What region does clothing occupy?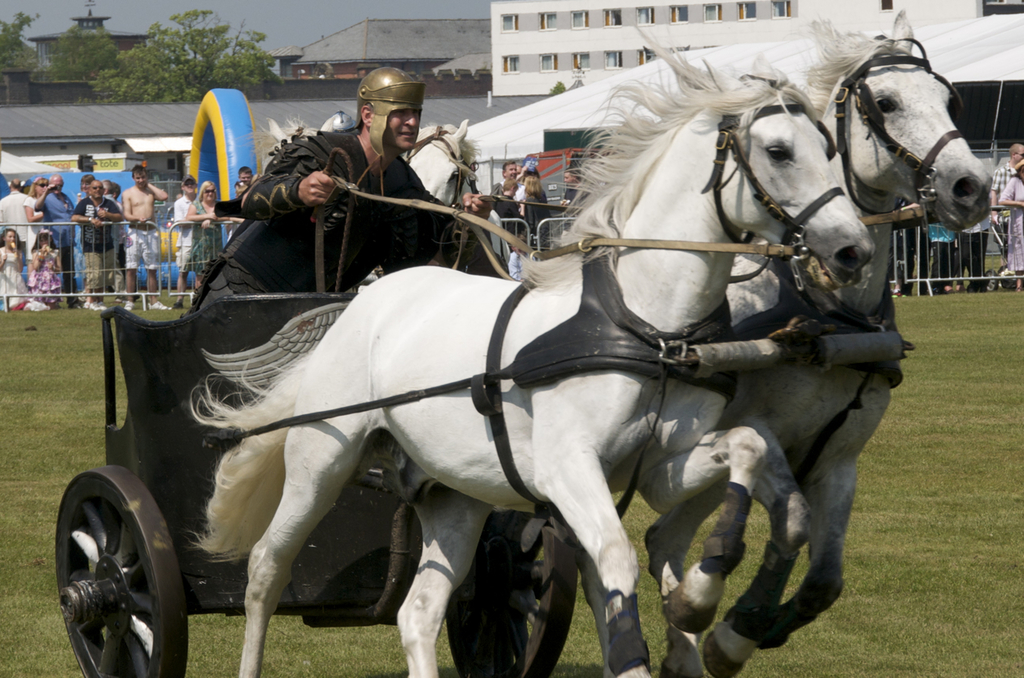
988, 162, 1014, 255.
